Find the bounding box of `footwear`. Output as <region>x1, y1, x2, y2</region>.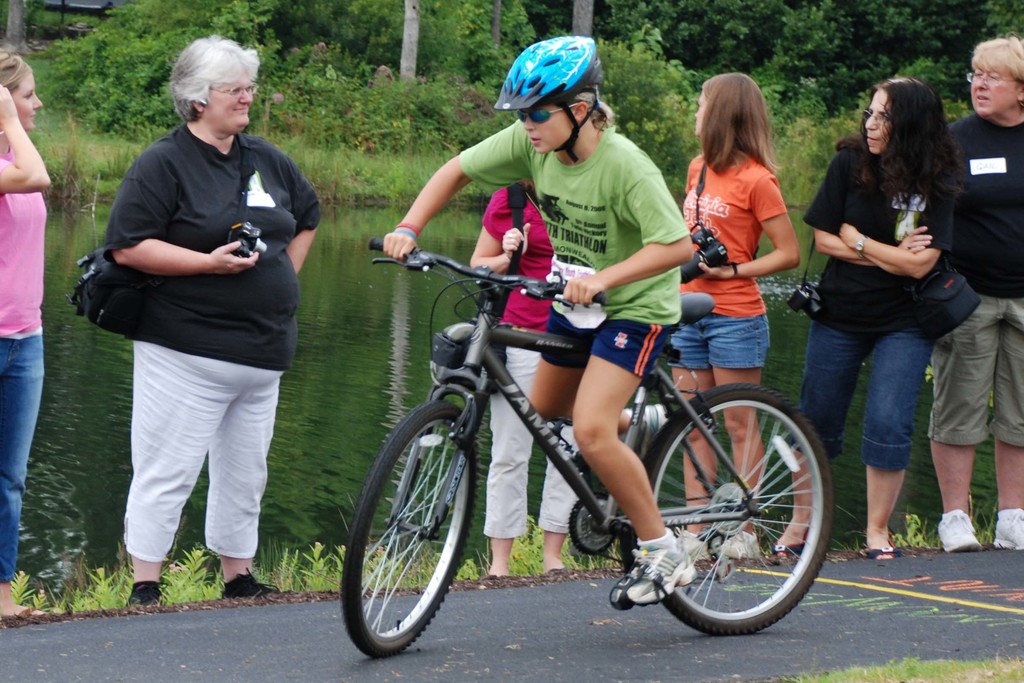
<region>865, 537, 897, 559</region>.
